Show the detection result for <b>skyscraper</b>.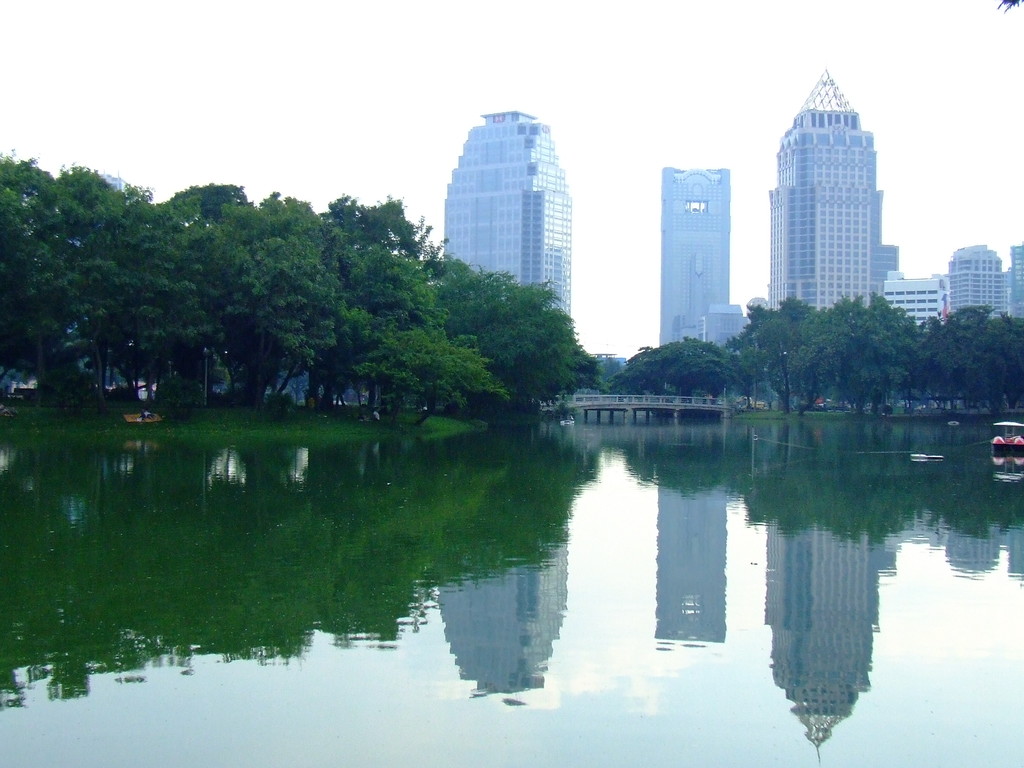
locate(767, 69, 881, 311).
